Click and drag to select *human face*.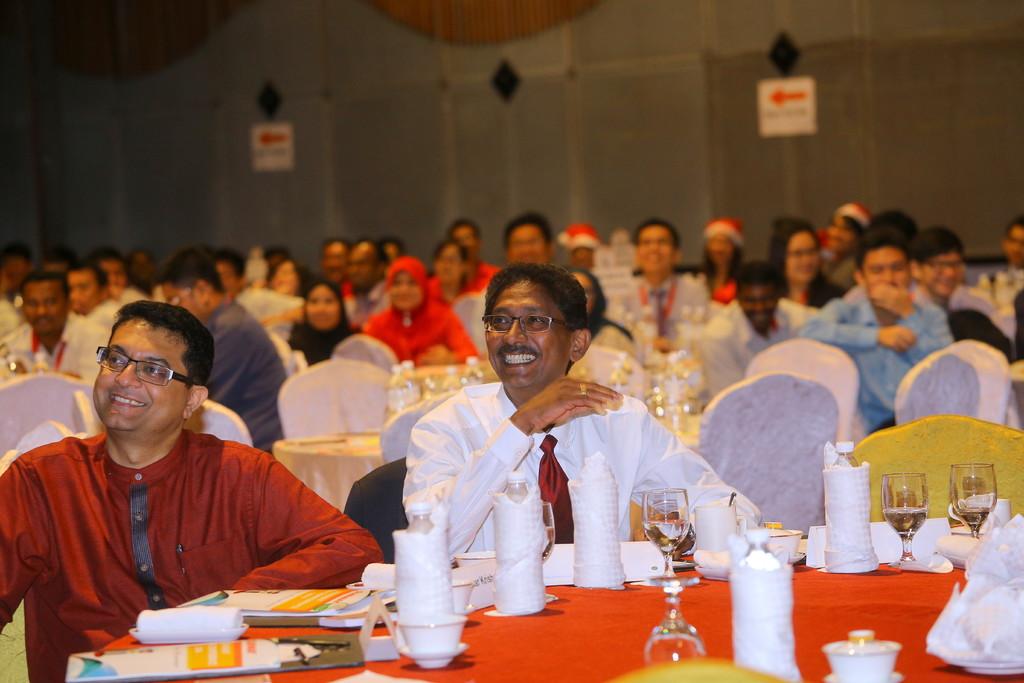
Selection: <region>502, 223, 549, 265</region>.
